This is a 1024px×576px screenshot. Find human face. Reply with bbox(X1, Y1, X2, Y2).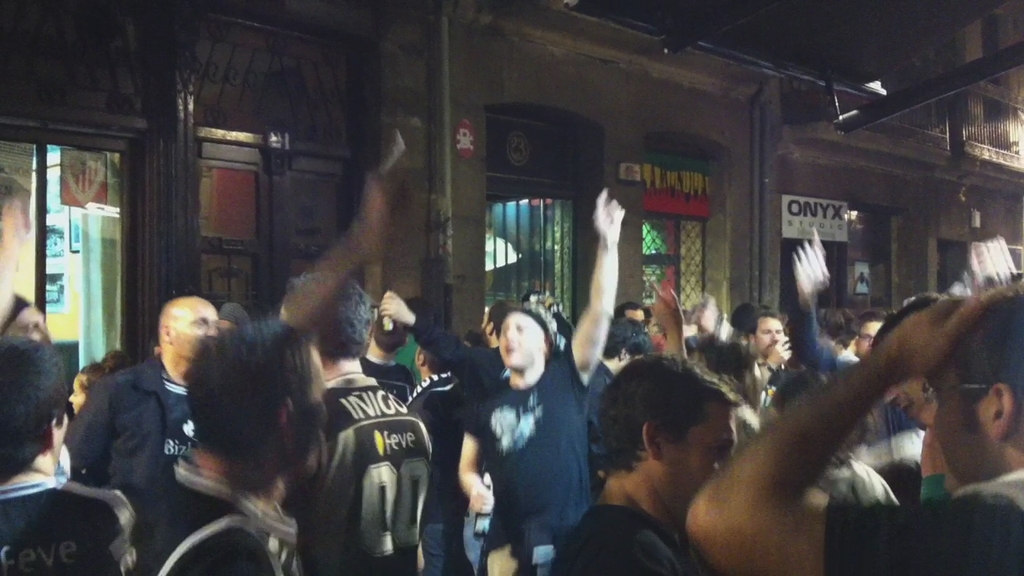
bbox(172, 299, 216, 358).
